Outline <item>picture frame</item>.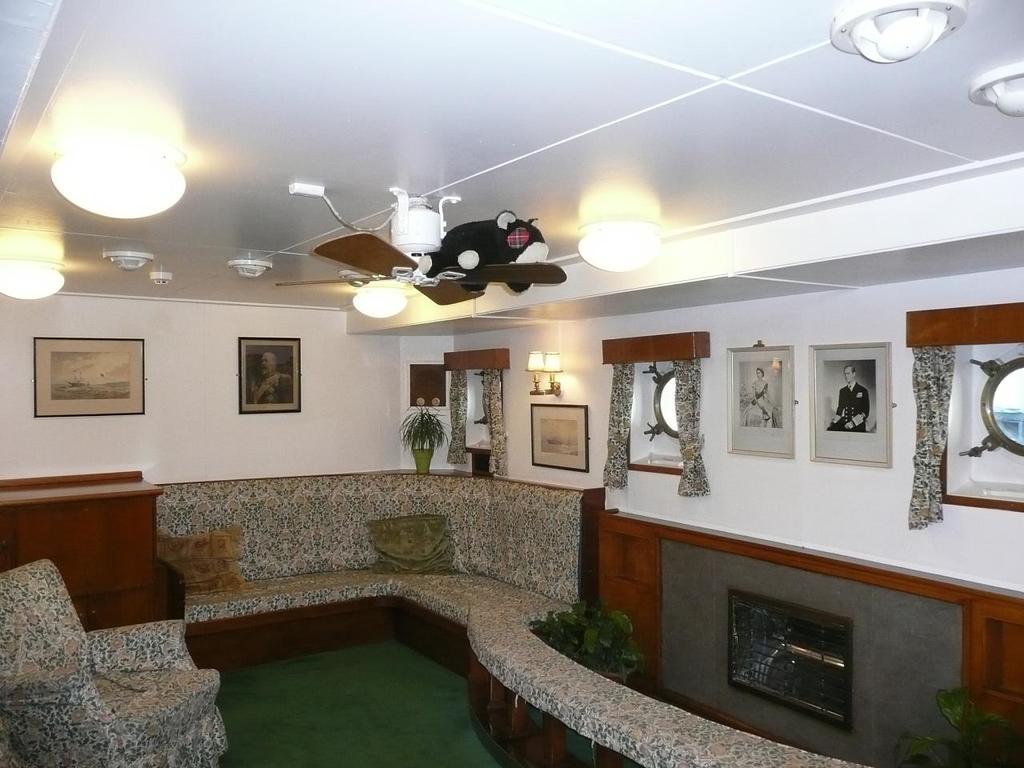
Outline: <bbox>399, 358, 455, 418</bbox>.
